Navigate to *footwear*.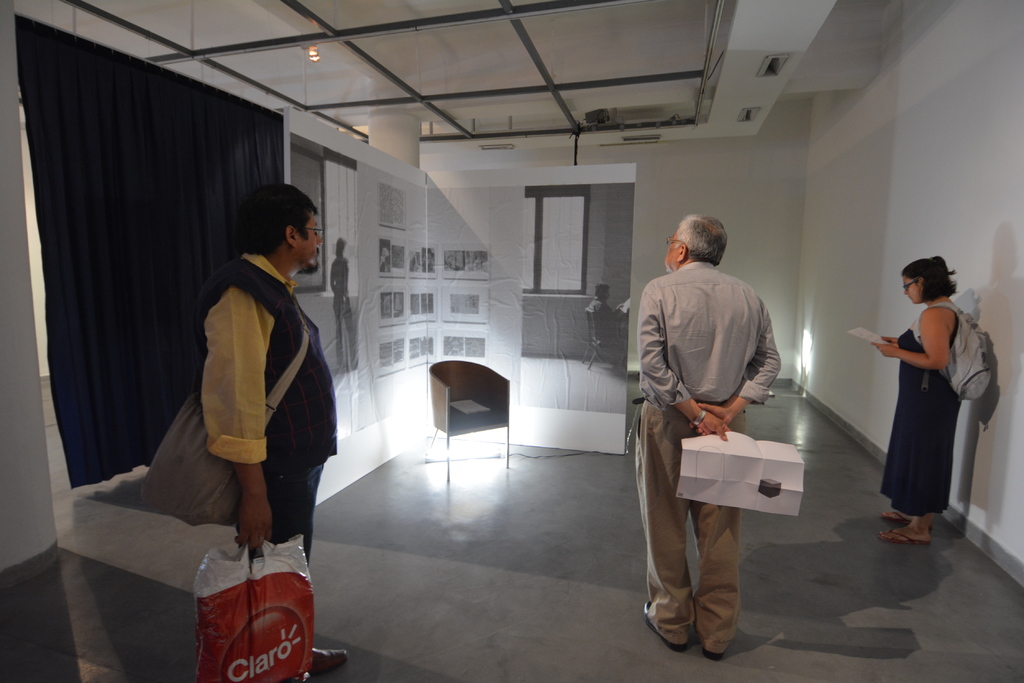
Navigation target: [883, 526, 932, 546].
